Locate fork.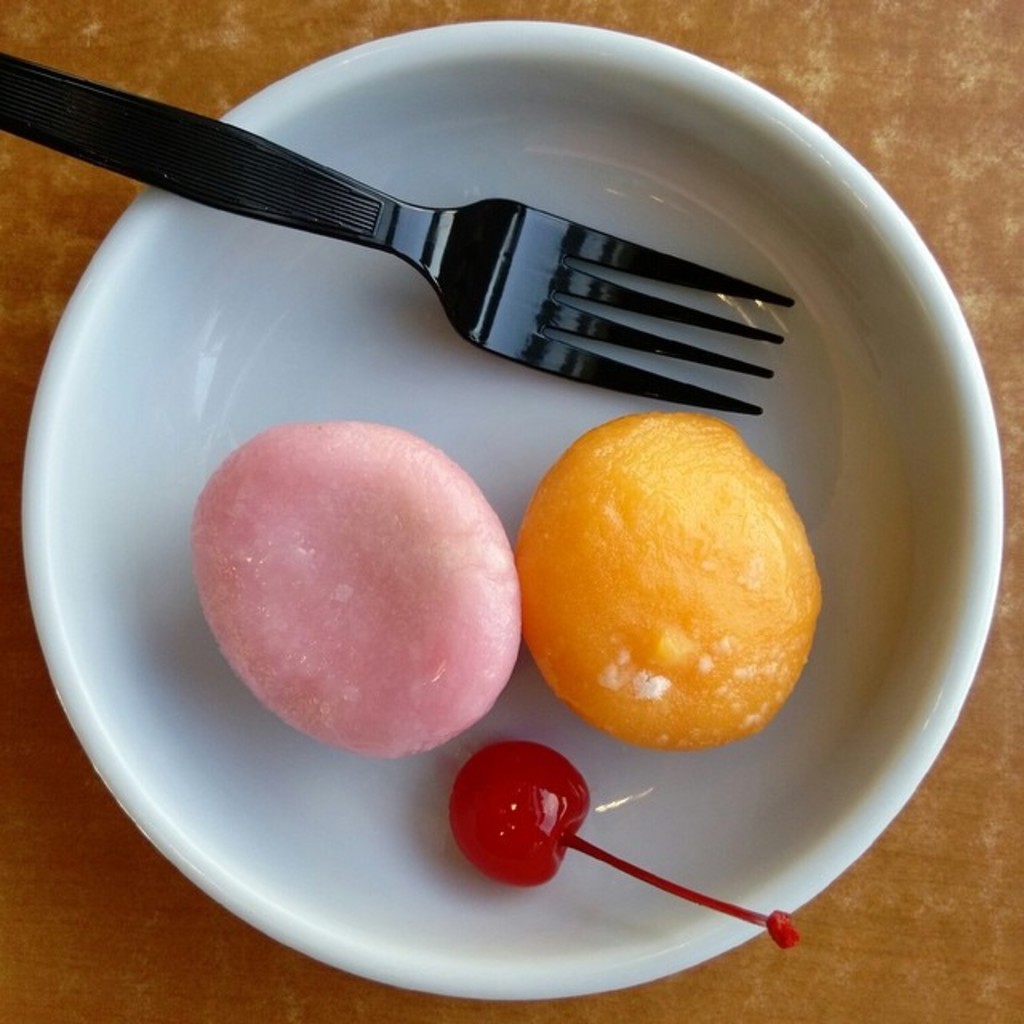
Bounding box: bbox(0, 94, 886, 438).
